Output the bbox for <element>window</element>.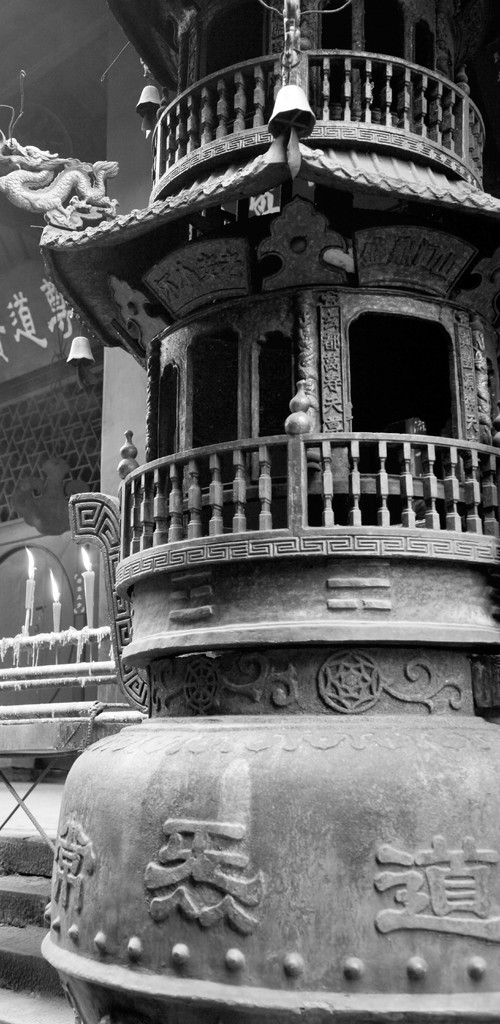
detection(316, 0, 437, 99).
